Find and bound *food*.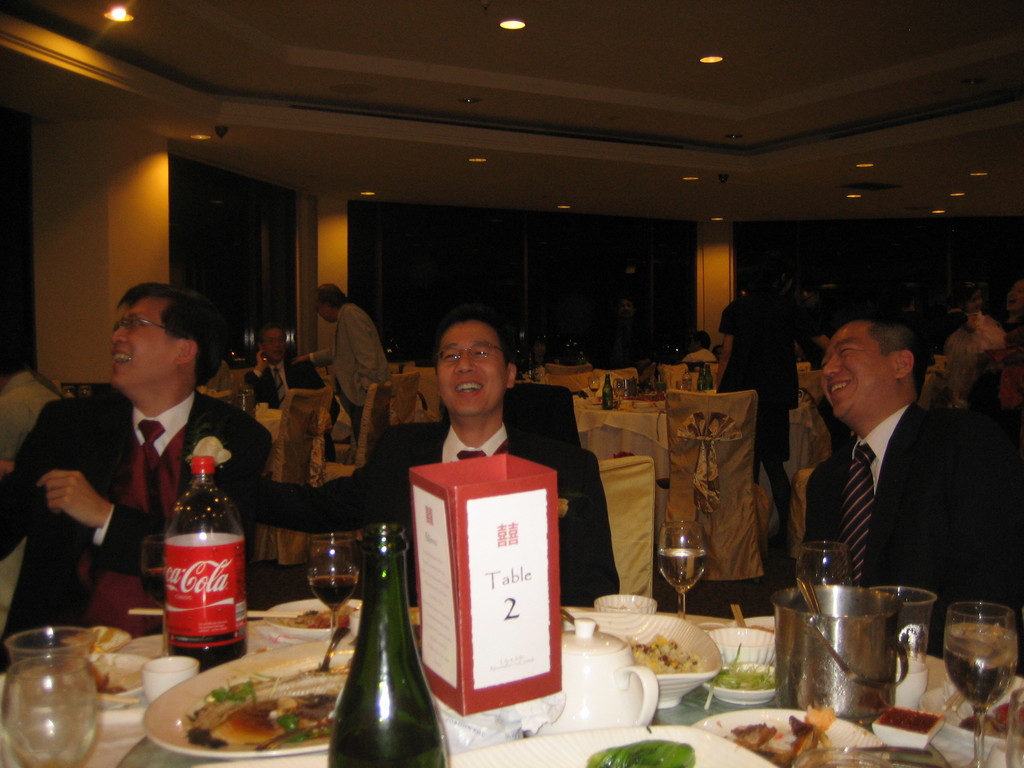
Bound: 88:659:141:698.
